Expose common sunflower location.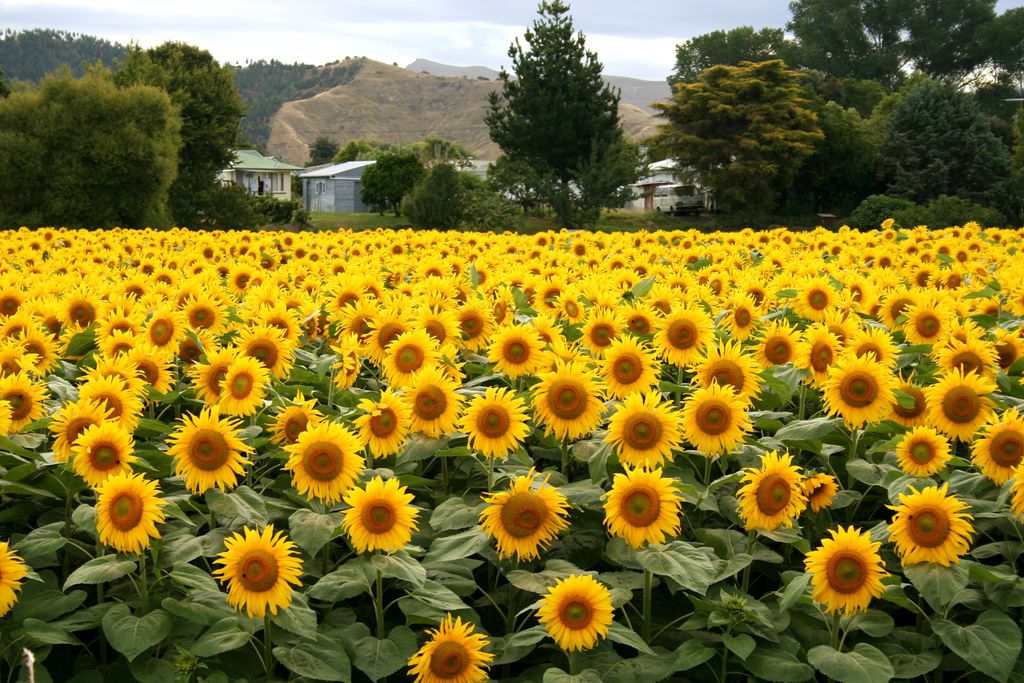
Exposed at detection(228, 348, 262, 414).
